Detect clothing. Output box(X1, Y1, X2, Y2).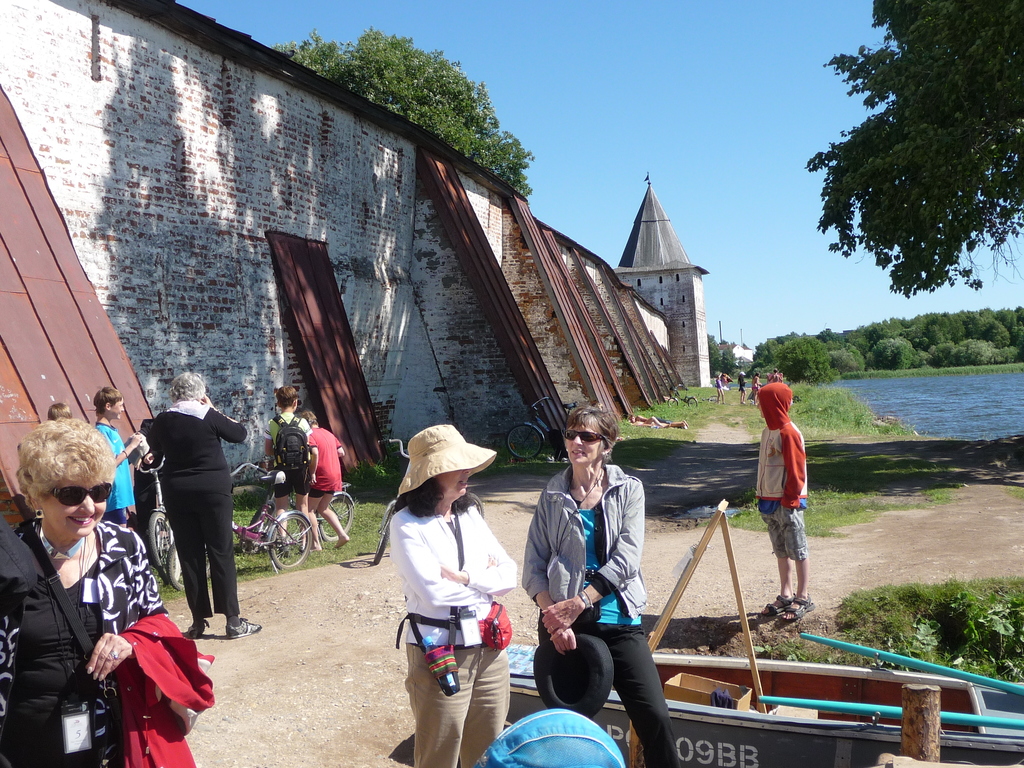
box(0, 514, 40, 620).
